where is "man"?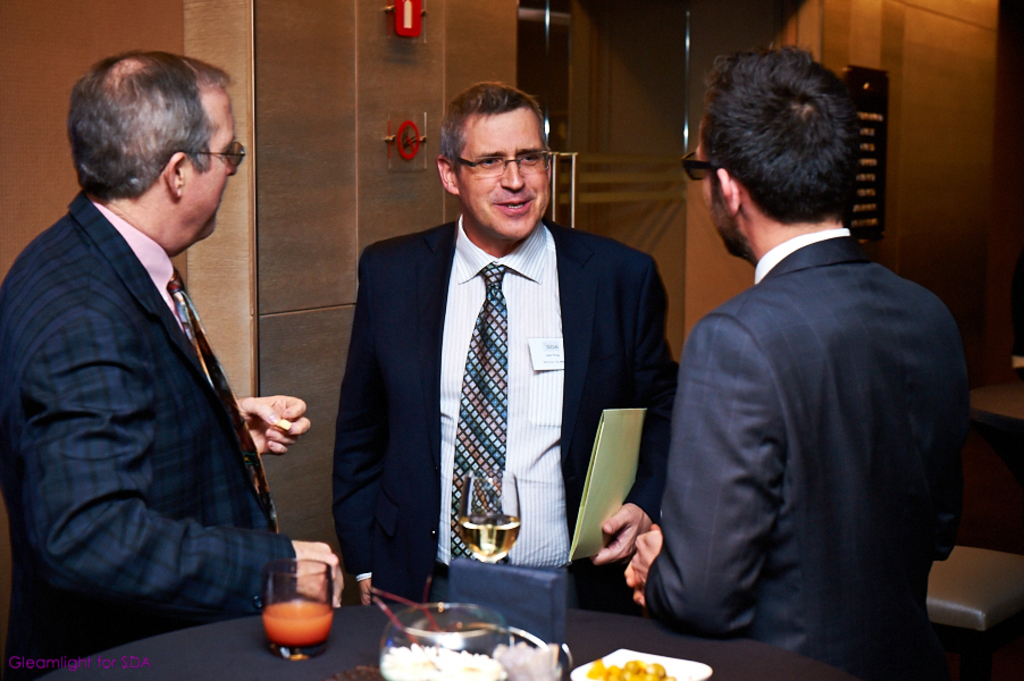
<region>641, 36, 979, 680</region>.
